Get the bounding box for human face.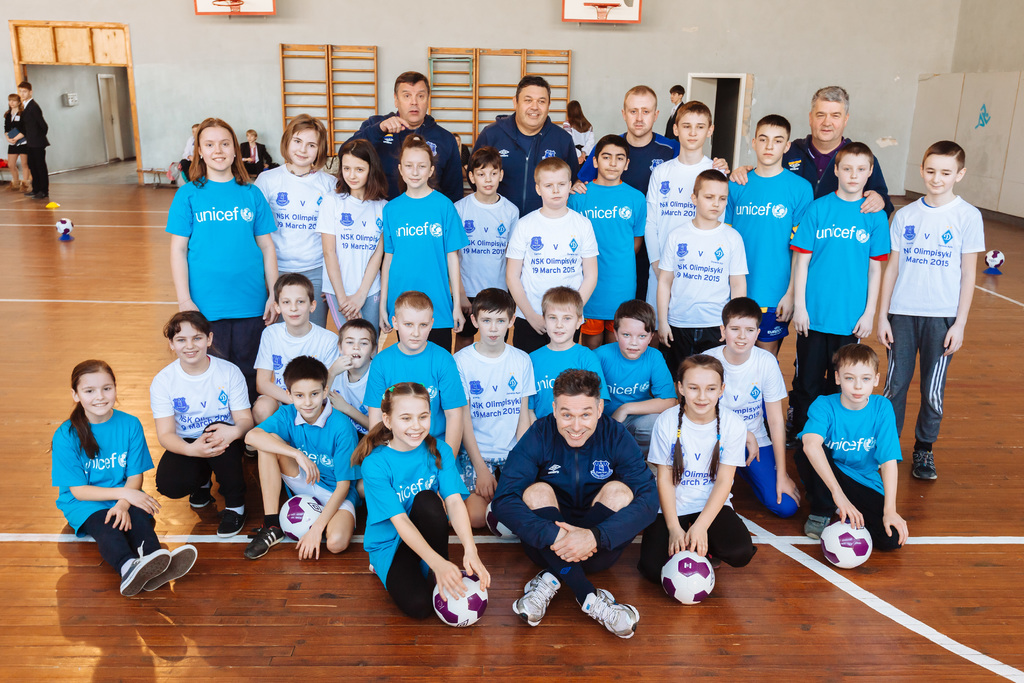
(678,108,708,154).
